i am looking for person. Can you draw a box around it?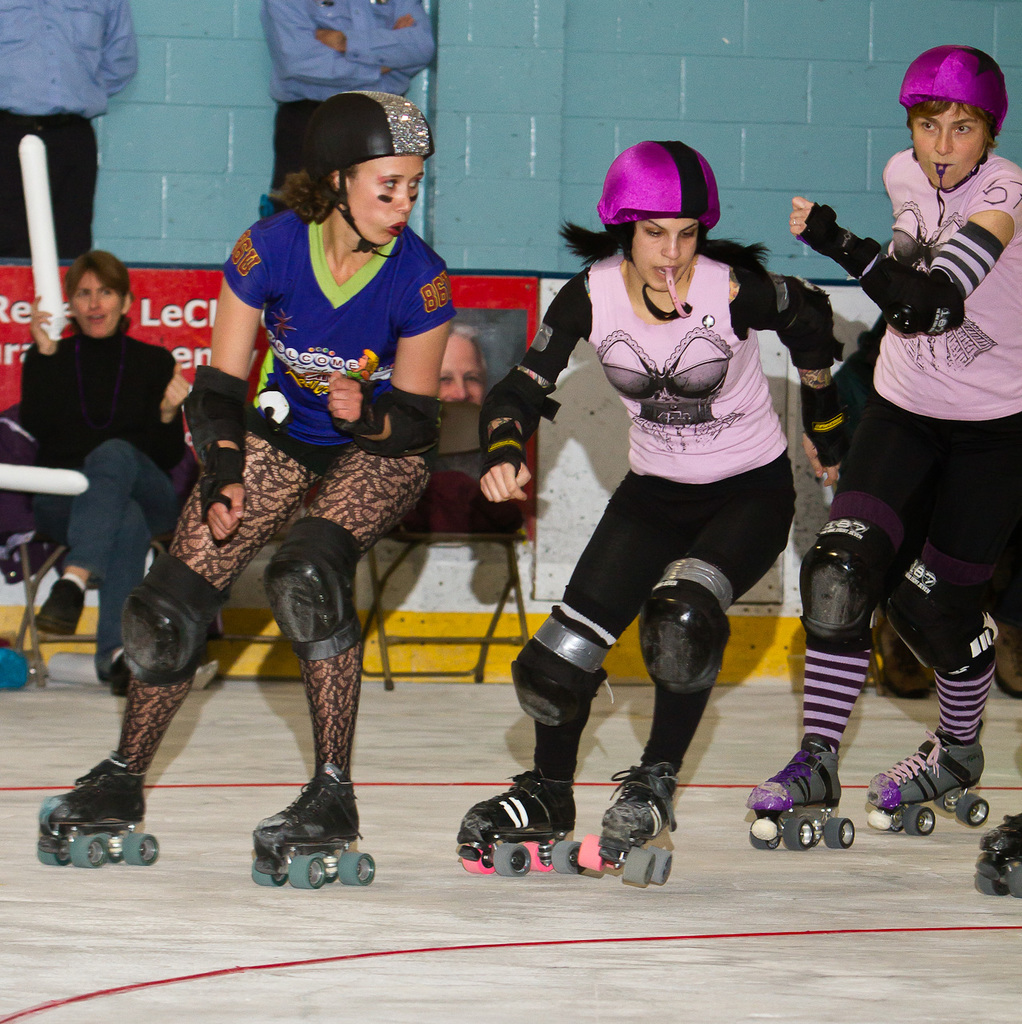
Sure, the bounding box is [428, 320, 485, 449].
